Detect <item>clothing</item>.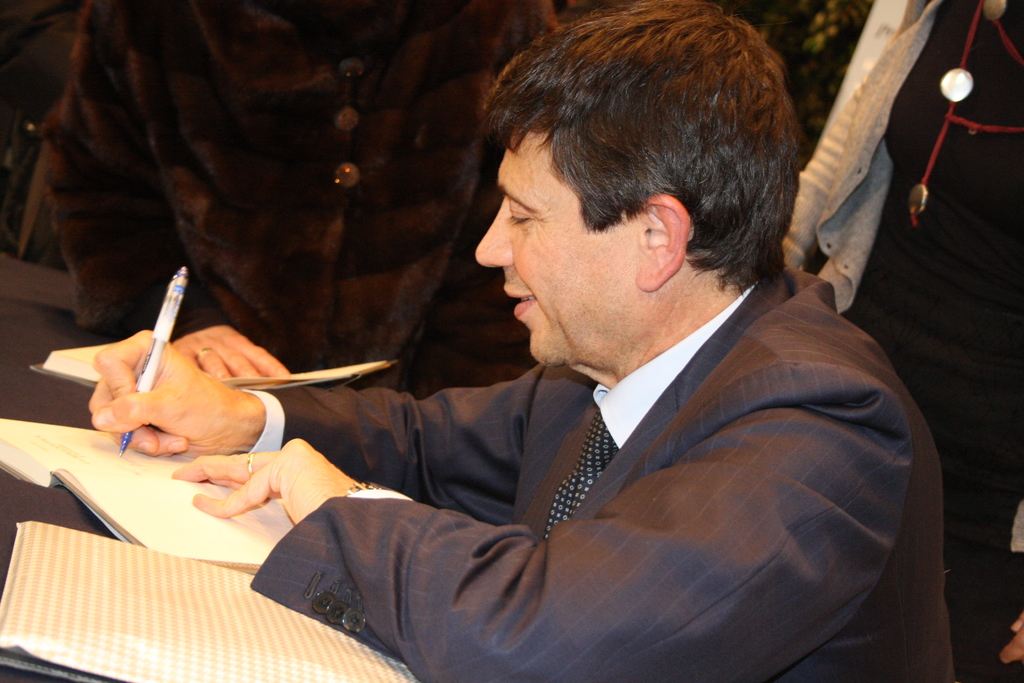
Detected at select_region(248, 261, 953, 682).
